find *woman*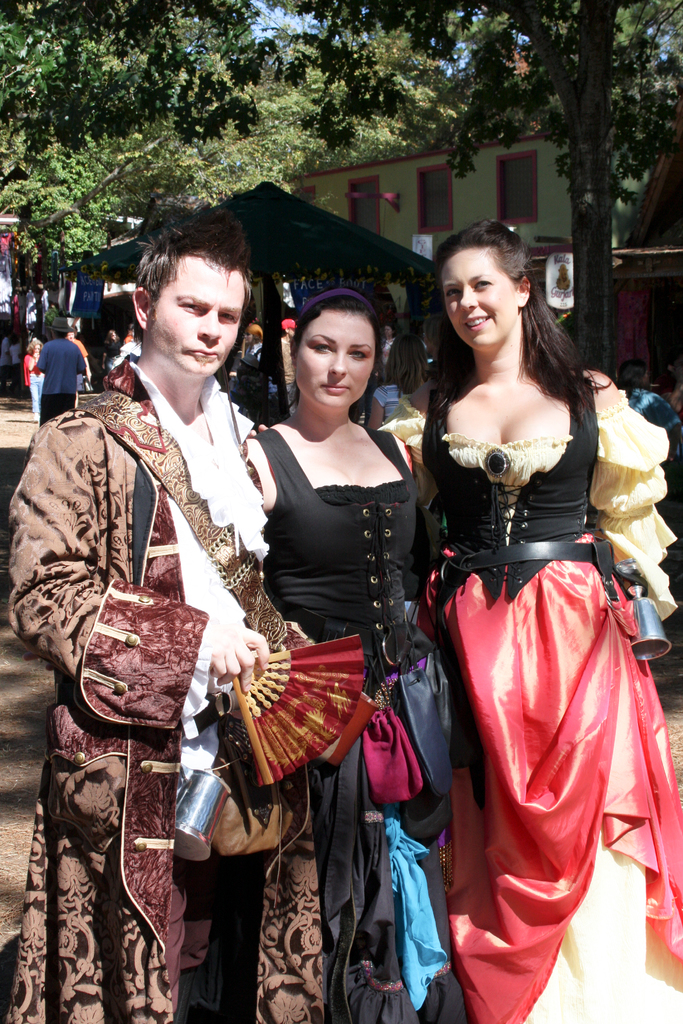
x1=241, y1=284, x2=472, y2=1023
